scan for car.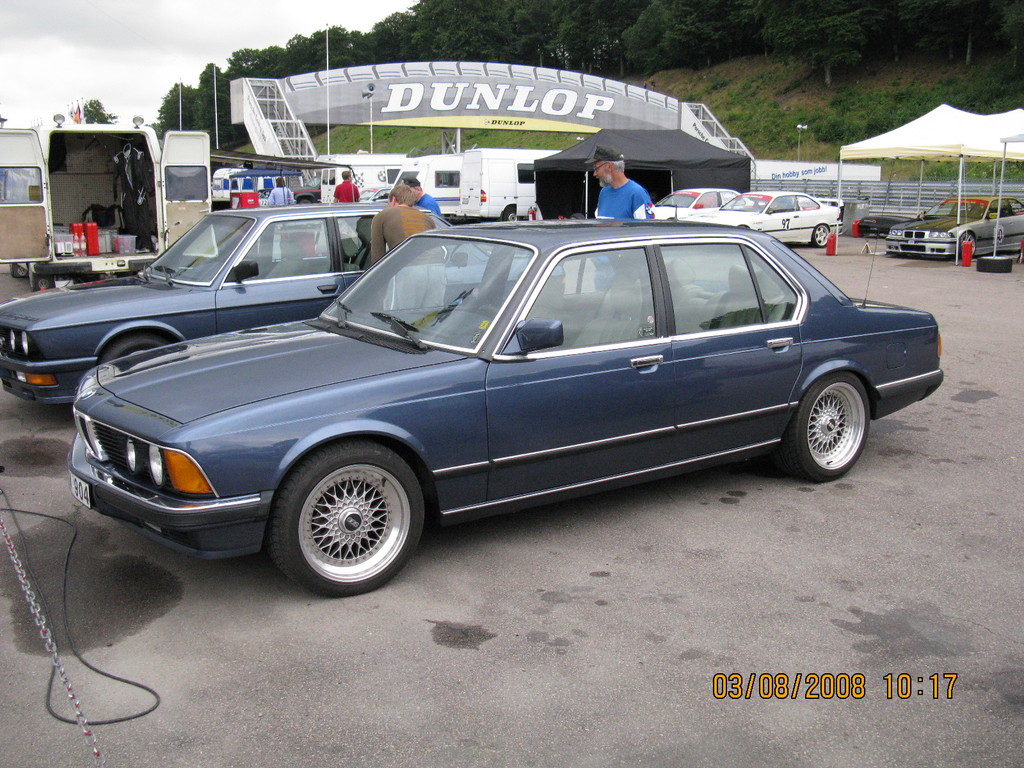
Scan result: (652,185,764,216).
